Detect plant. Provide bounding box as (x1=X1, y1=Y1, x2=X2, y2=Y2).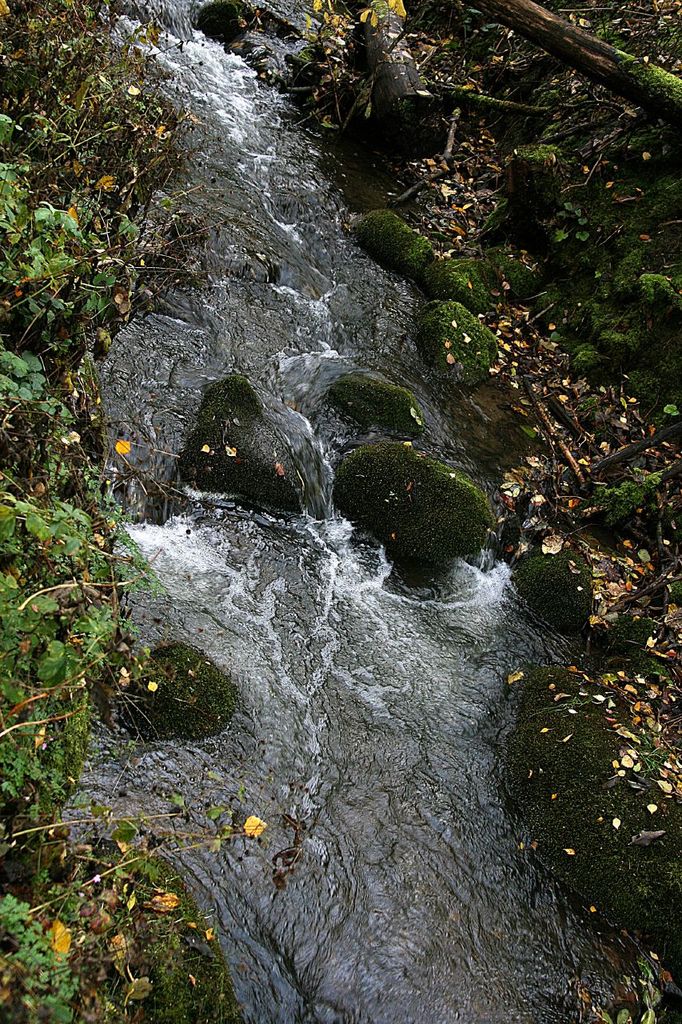
(x1=0, y1=889, x2=34, y2=944).
